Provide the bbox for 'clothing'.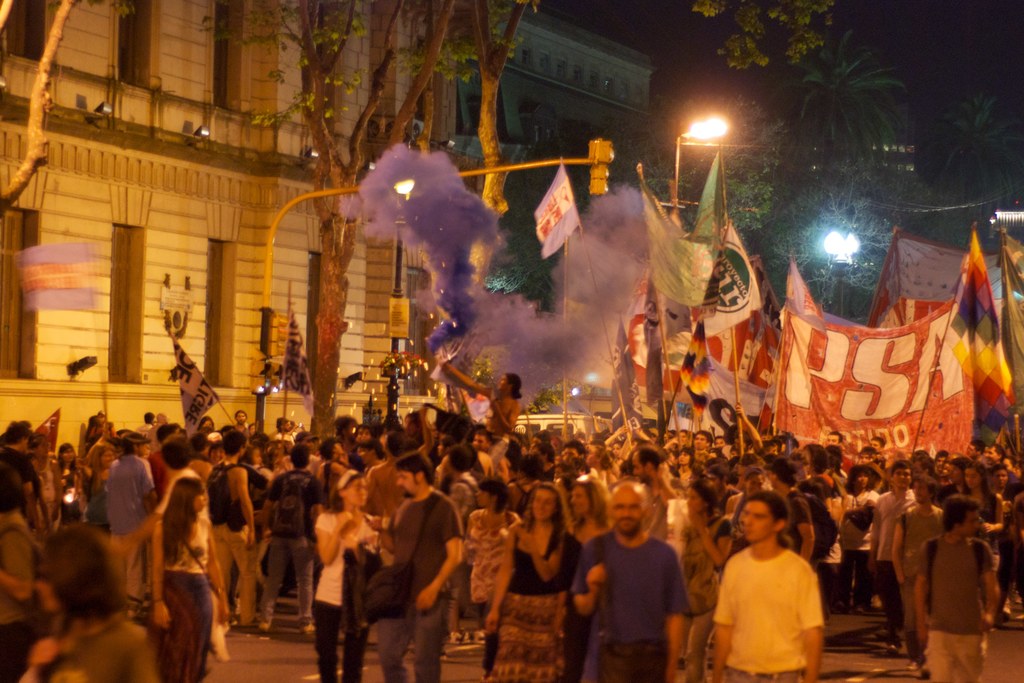
<region>0, 509, 40, 621</region>.
